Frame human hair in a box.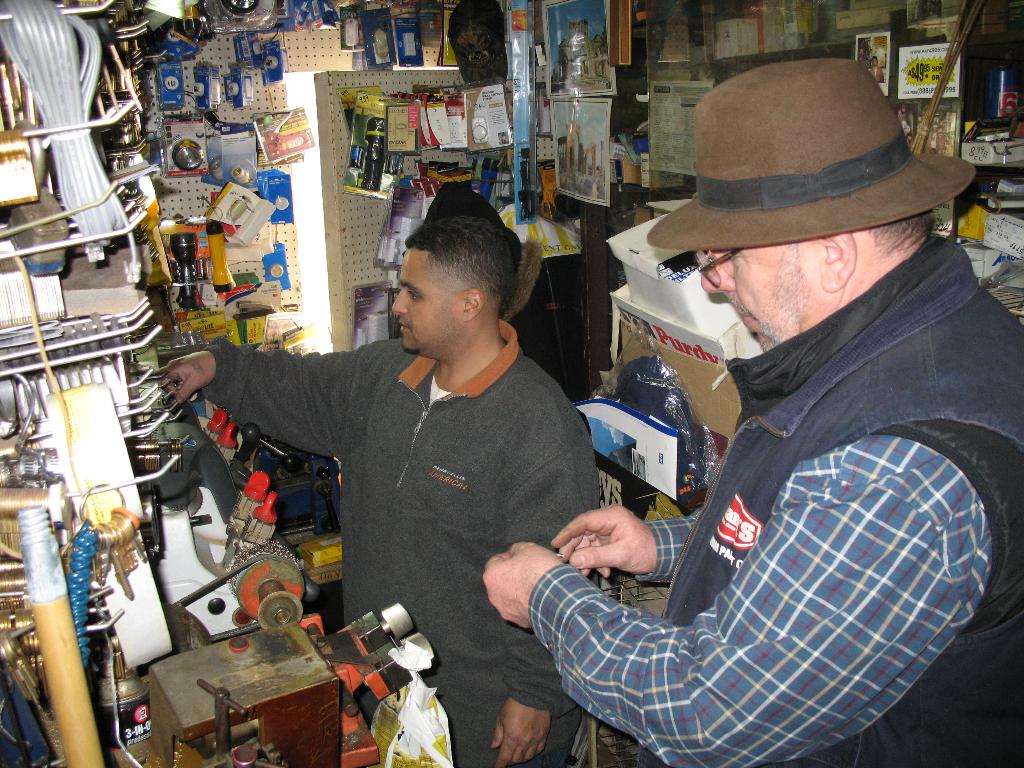
[865, 209, 935, 252].
